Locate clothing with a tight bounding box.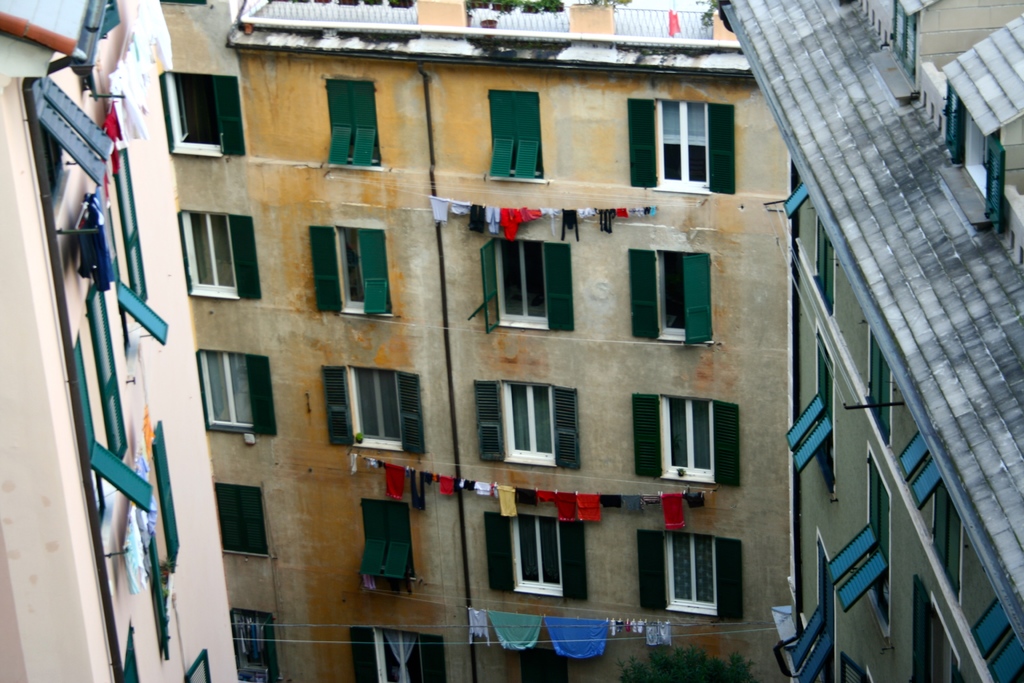
bbox(385, 460, 407, 504).
